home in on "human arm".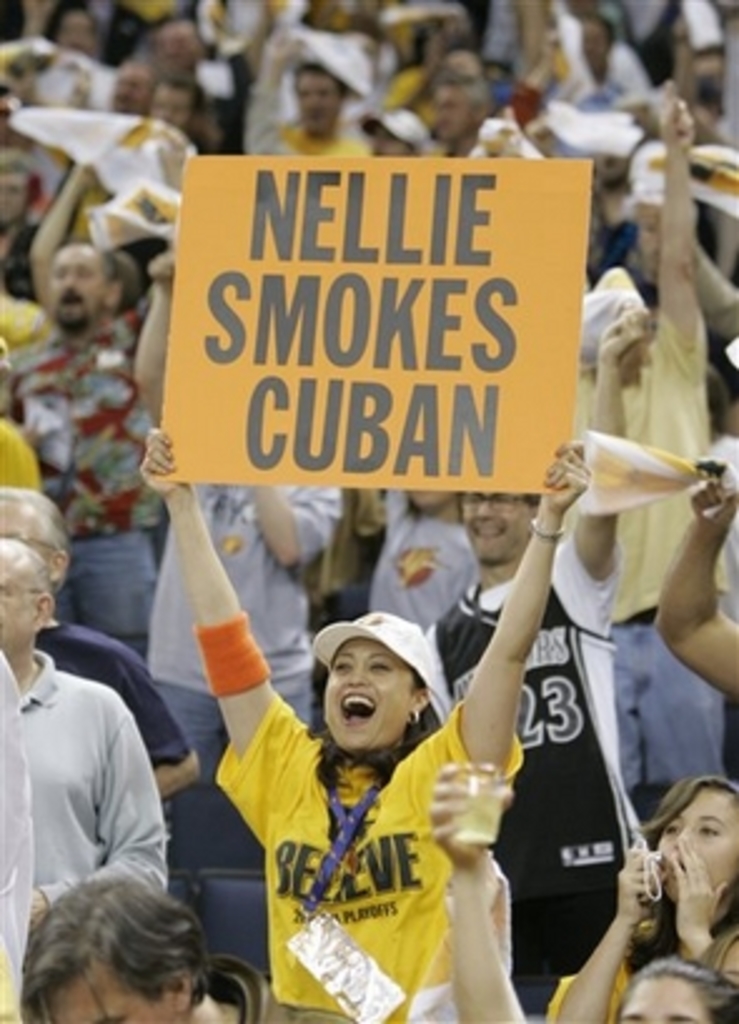
Homed in at {"x1": 25, "y1": 686, "x2": 163, "y2": 931}.
